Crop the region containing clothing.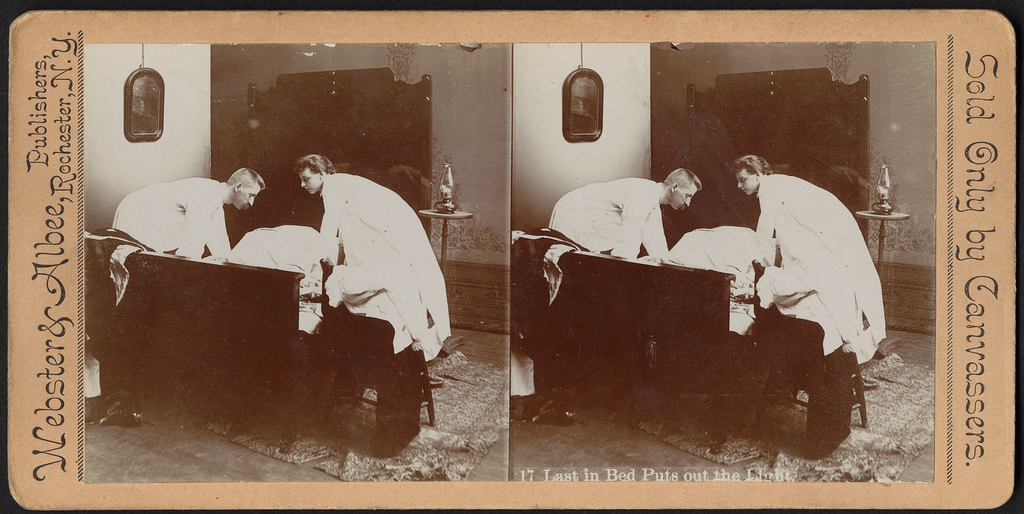
Crop region: [left=314, top=161, right=450, bottom=356].
